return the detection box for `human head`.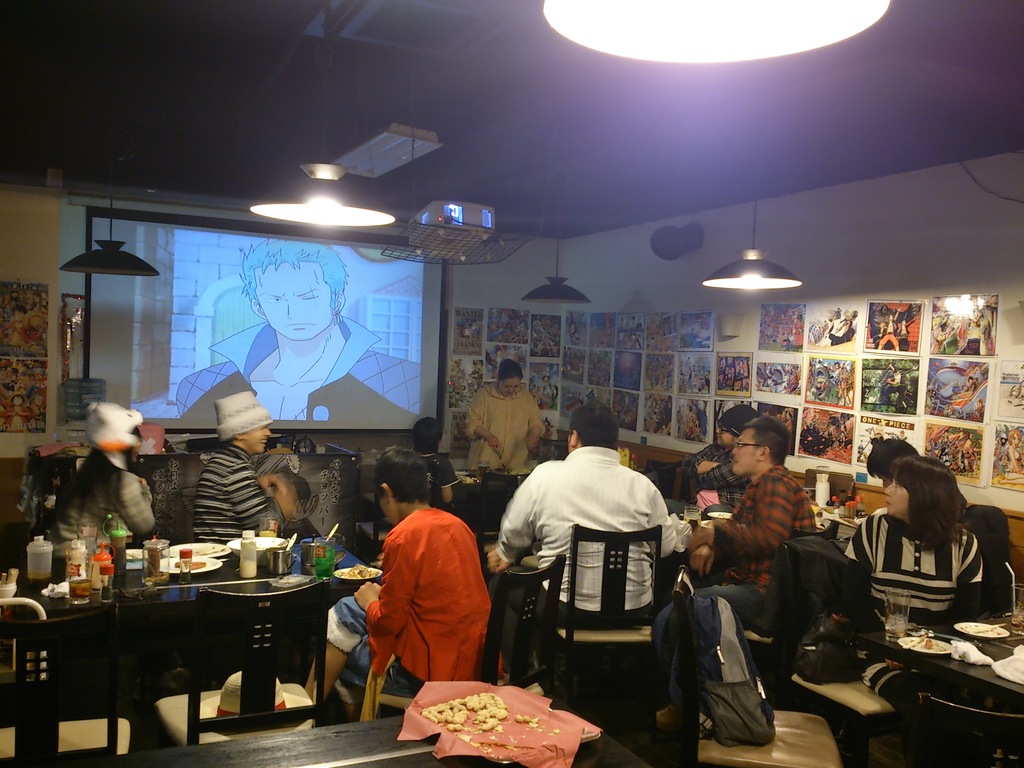
BBox(377, 447, 426, 525).
